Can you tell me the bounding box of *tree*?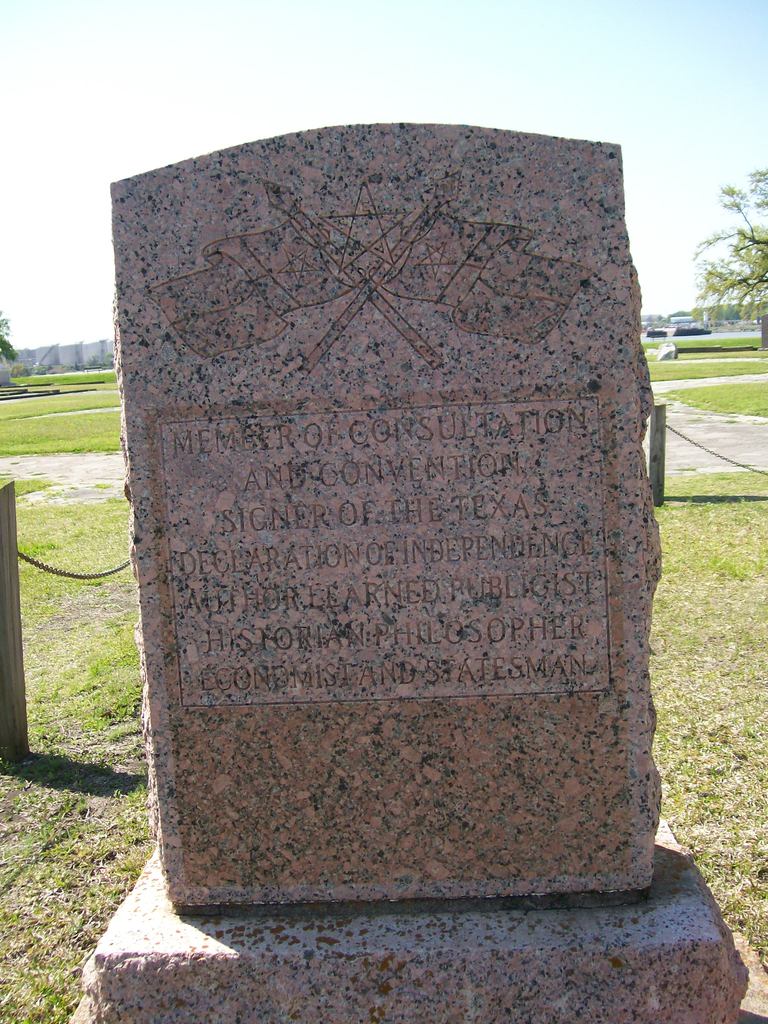
[x1=91, y1=340, x2=109, y2=371].
